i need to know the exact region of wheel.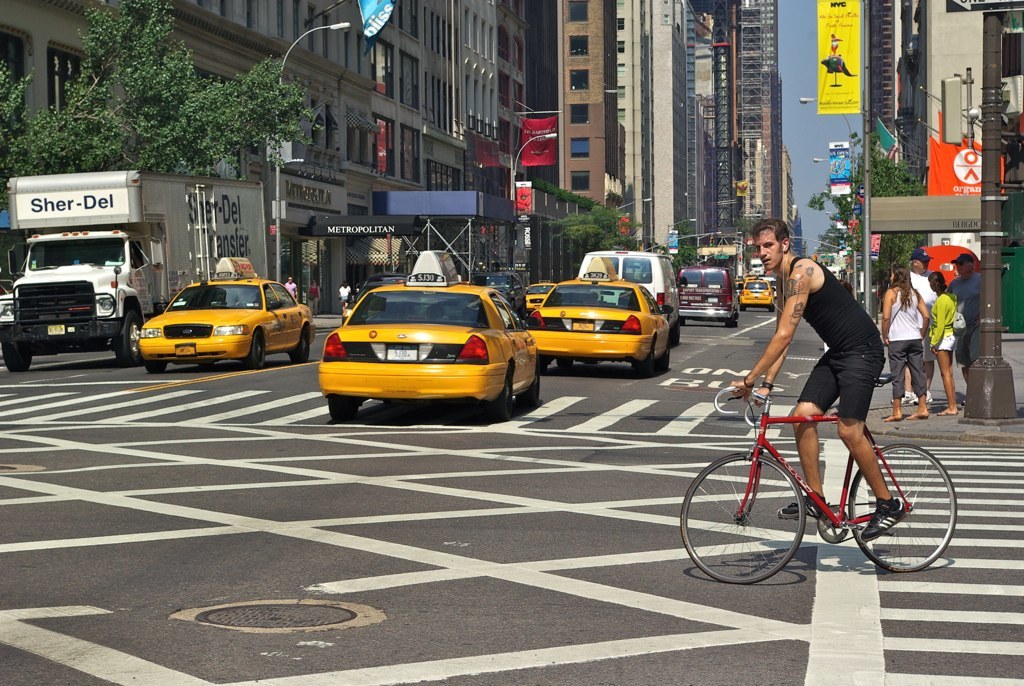
Region: (left=291, top=328, right=313, bottom=364).
